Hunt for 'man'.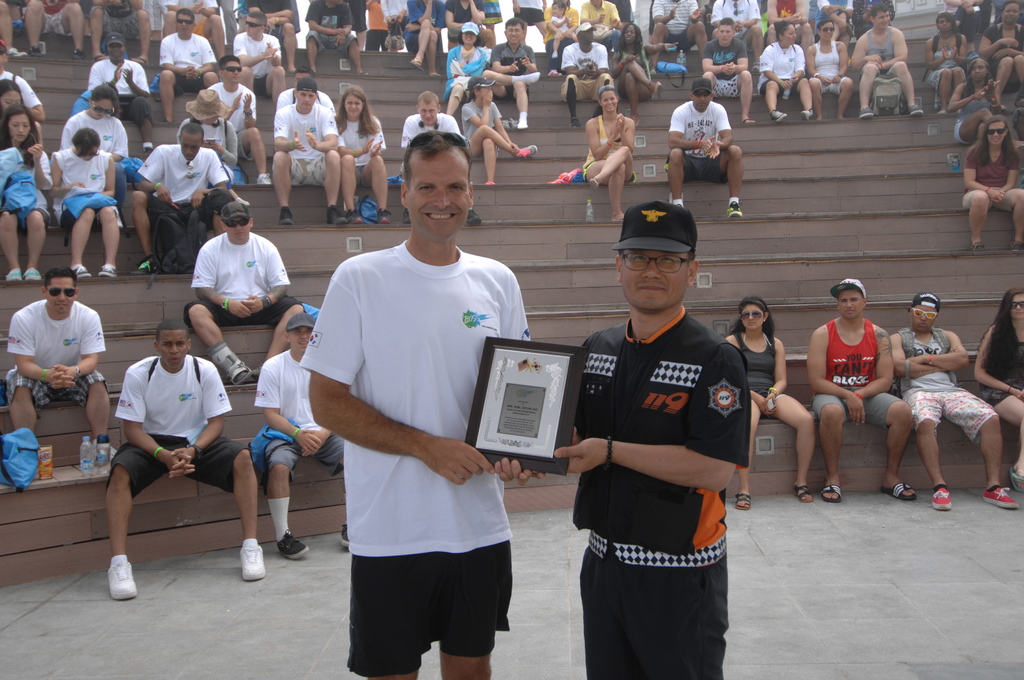
Hunted down at x1=81, y1=28, x2=151, y2=135.
